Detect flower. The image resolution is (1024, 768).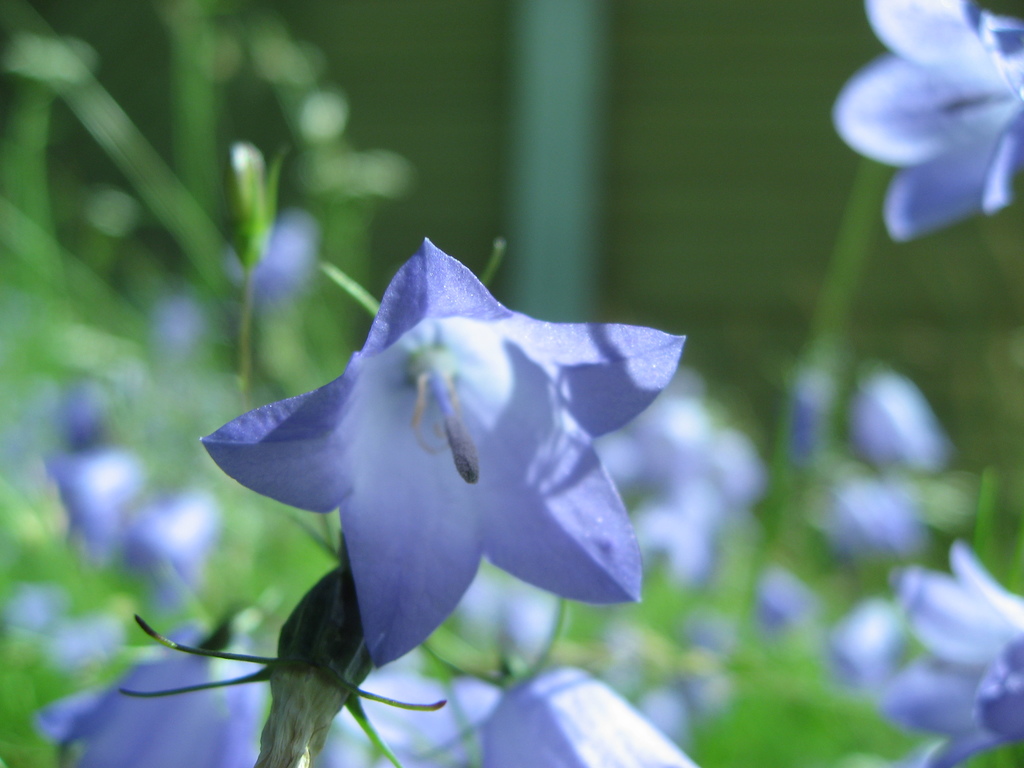
bbox=(42, 624, 272, 767).
